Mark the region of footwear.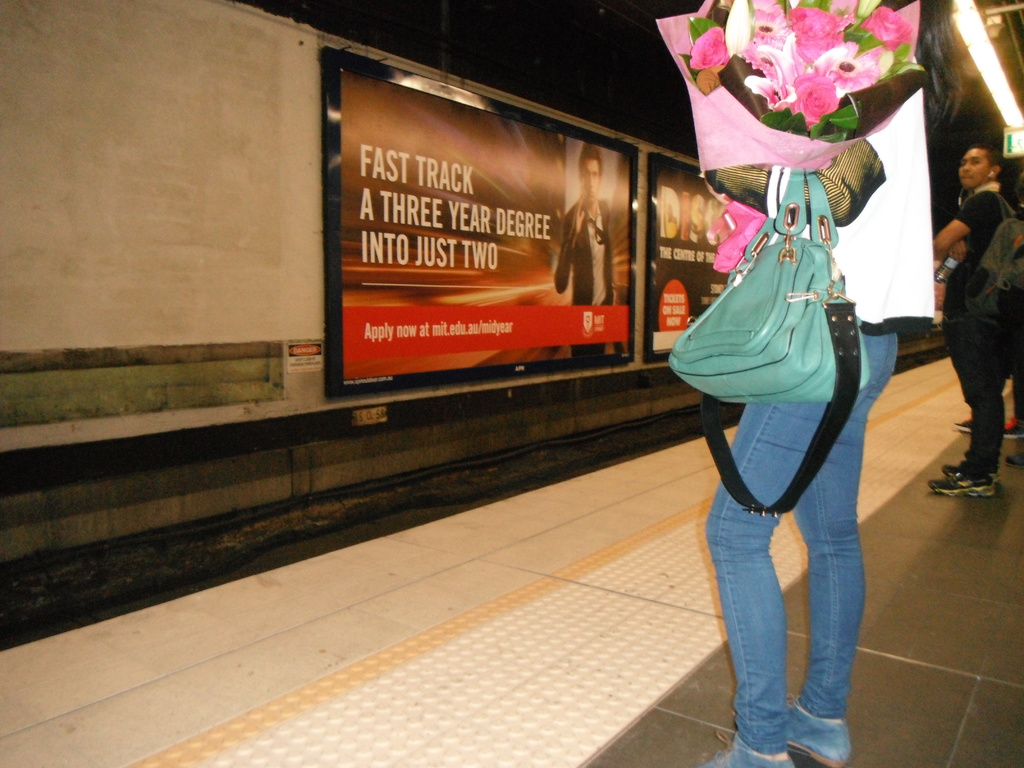
Region: (1004,447,1023,467).
